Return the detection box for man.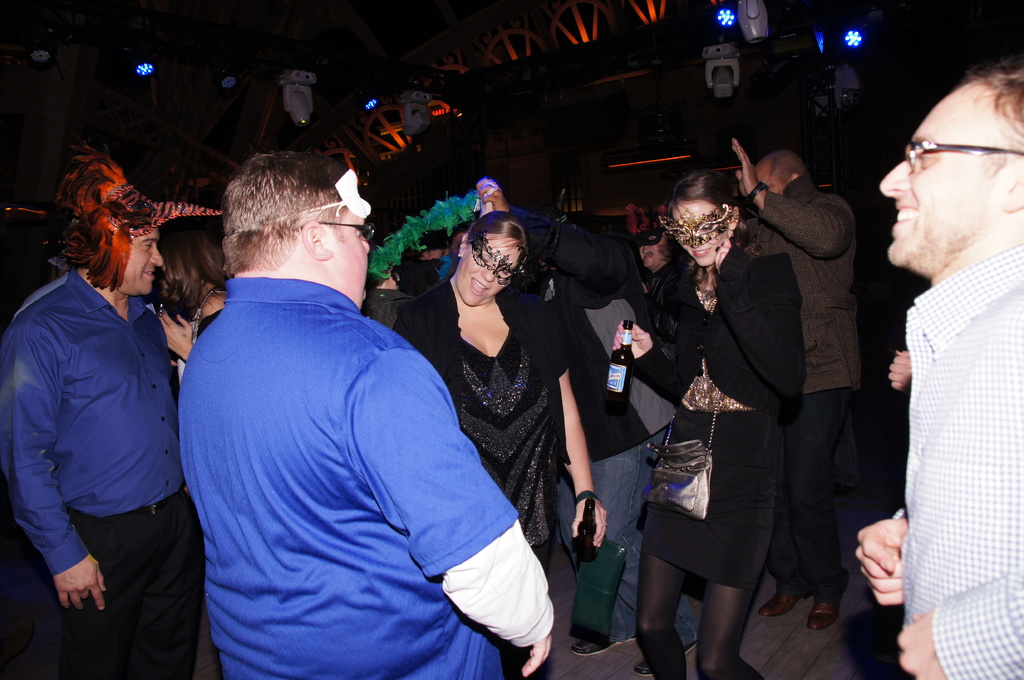
l=0, t=143, r=199, b=679.
